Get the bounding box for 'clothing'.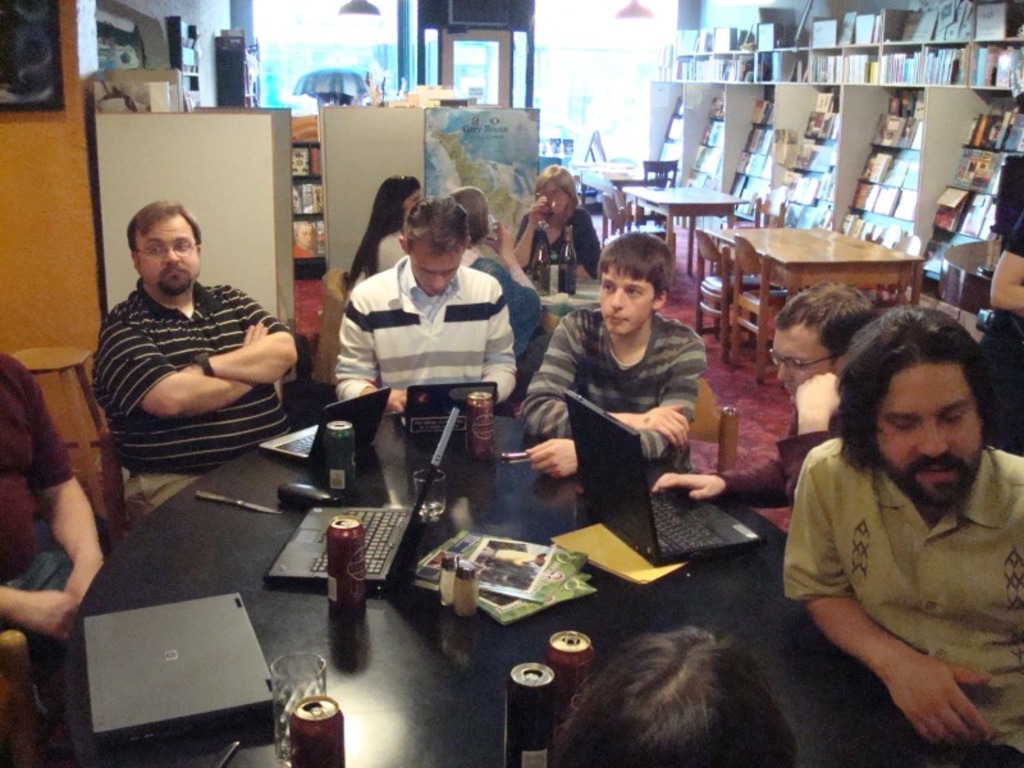
crop(522, 302, 704, 480).
